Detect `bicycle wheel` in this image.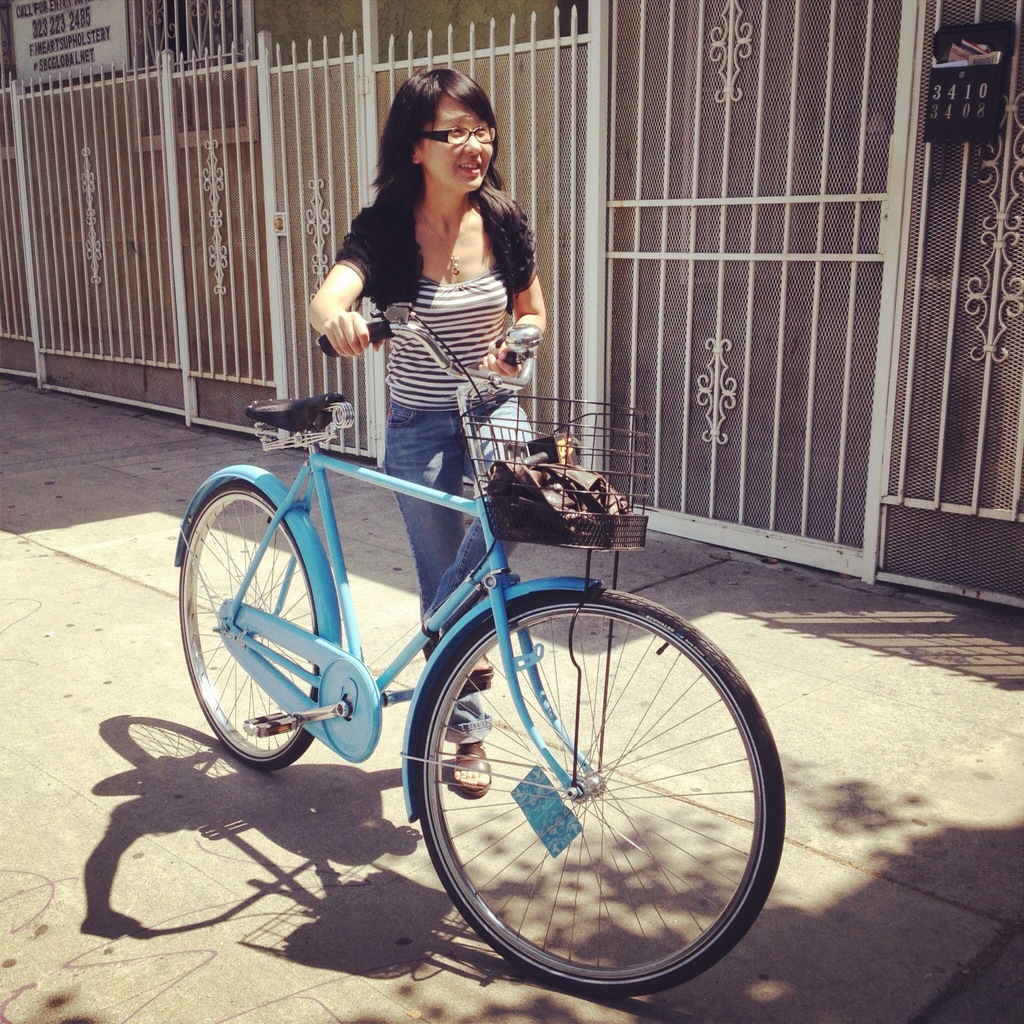
Detection: bbox(179, 484, 321, 771).
